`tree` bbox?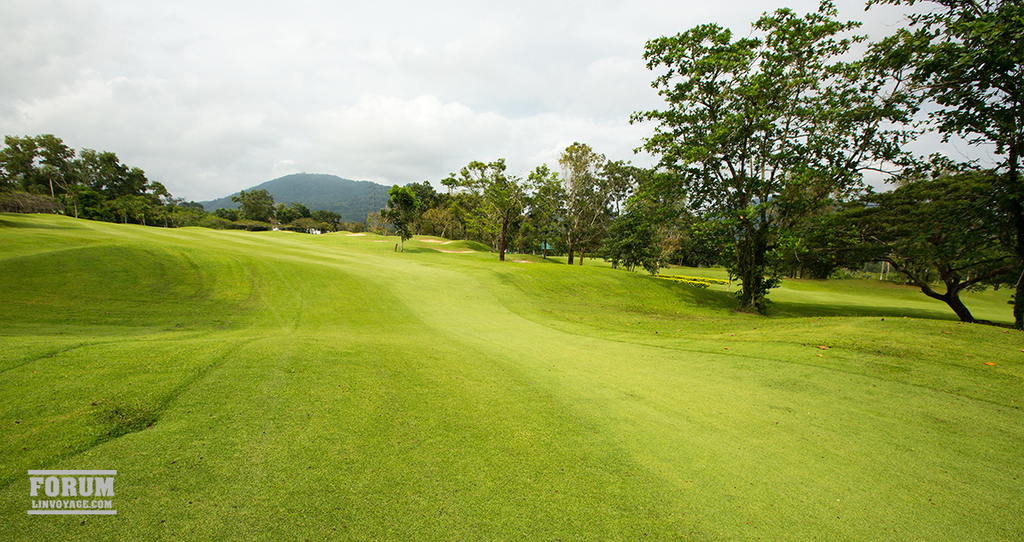
x1=863 y1=150 x2=1004 y2=316
